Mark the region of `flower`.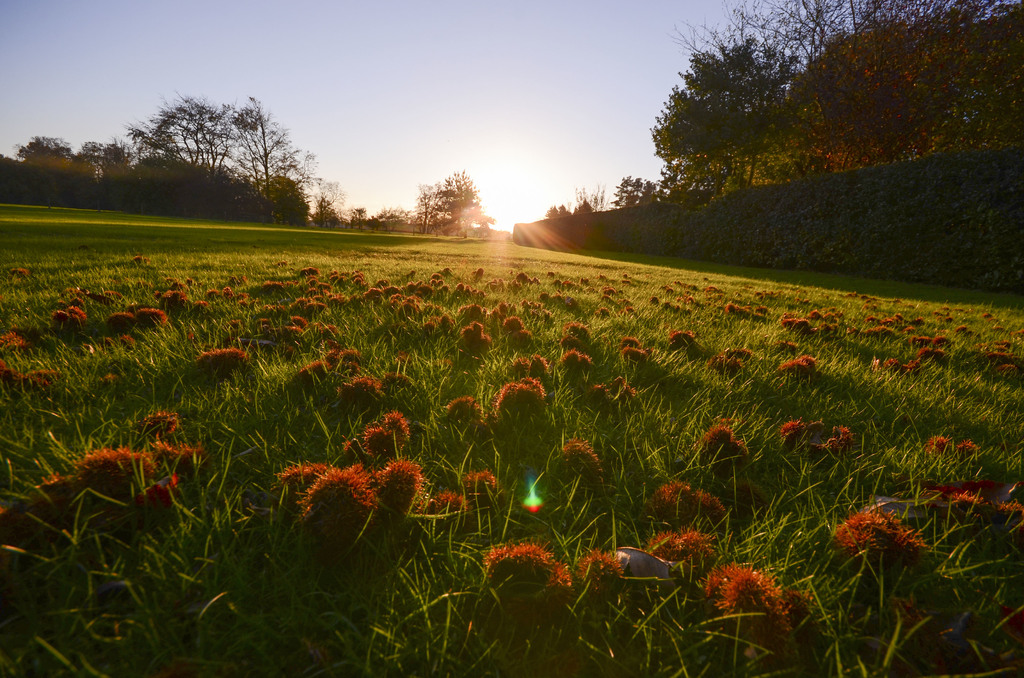
Region: 707, 564, 803, 635.
